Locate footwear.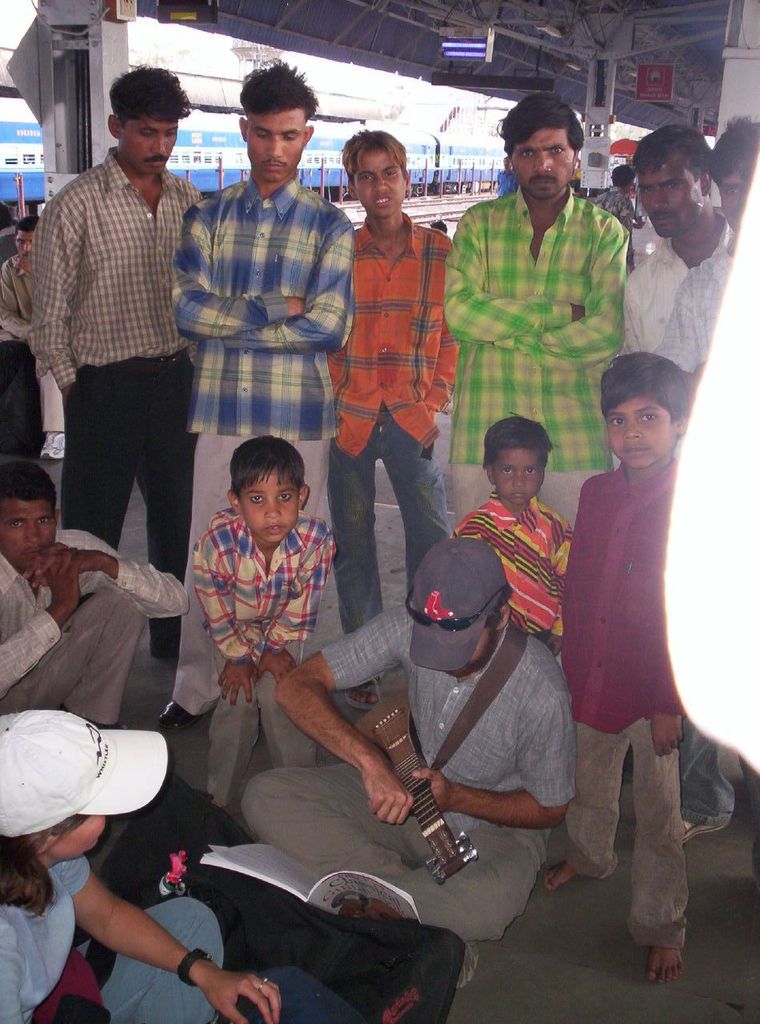
Bounding box: rect(157, 698, 204, 730).
